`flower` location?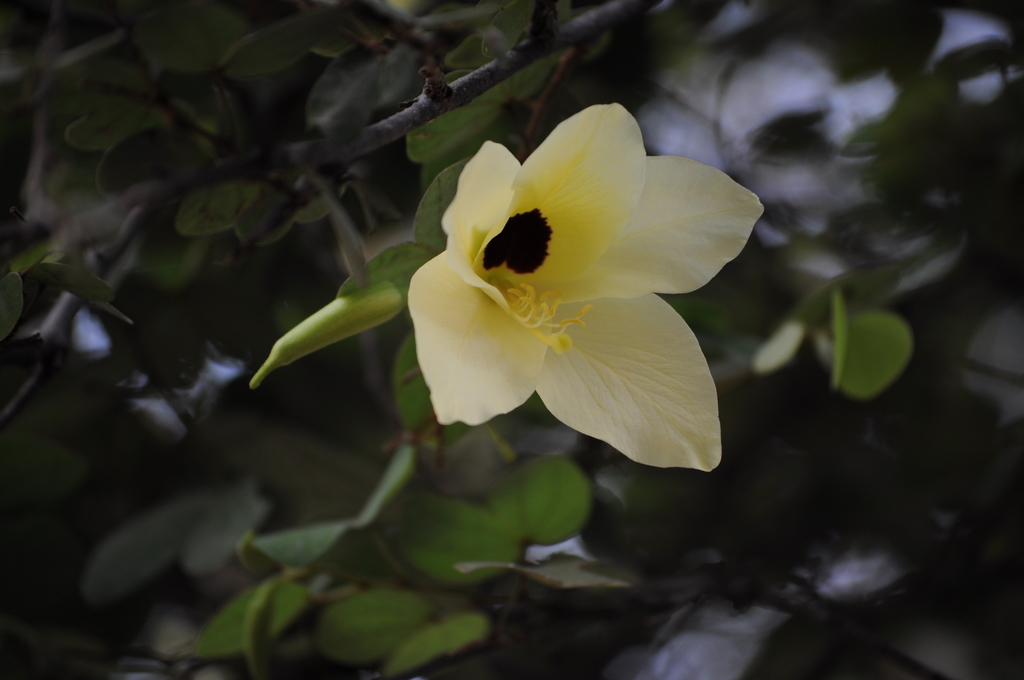
(left=404, top=97, right=770, bottom=465)
